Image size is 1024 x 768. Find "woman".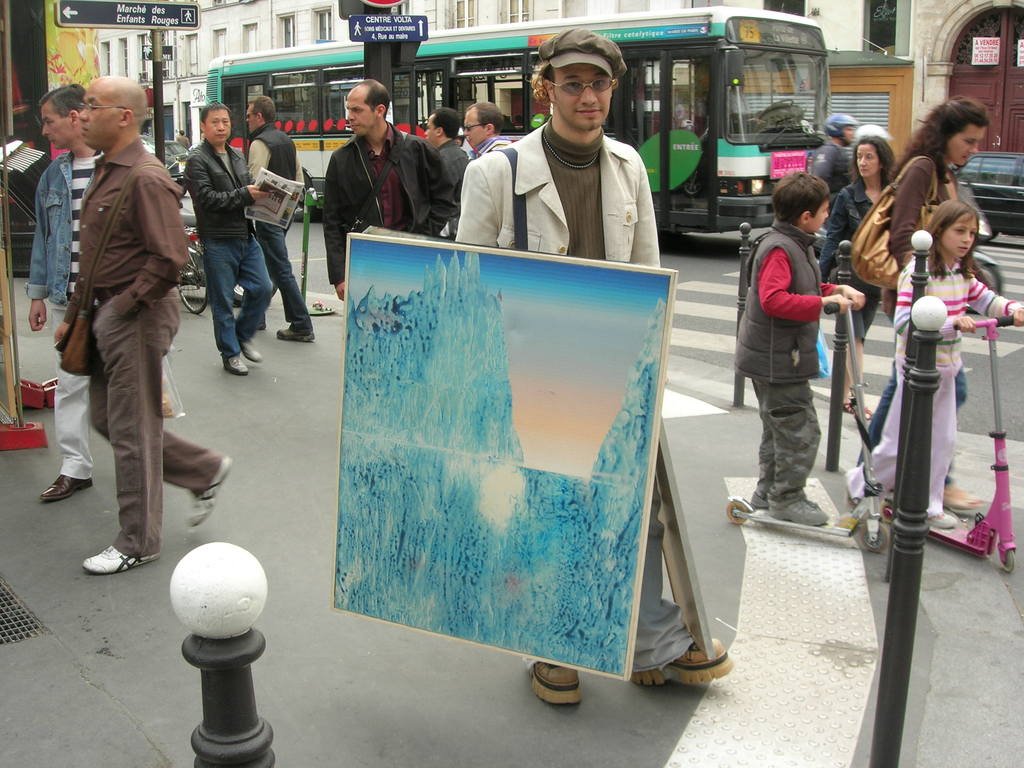
x1=837 y1=90 x2=985 y2=512.
